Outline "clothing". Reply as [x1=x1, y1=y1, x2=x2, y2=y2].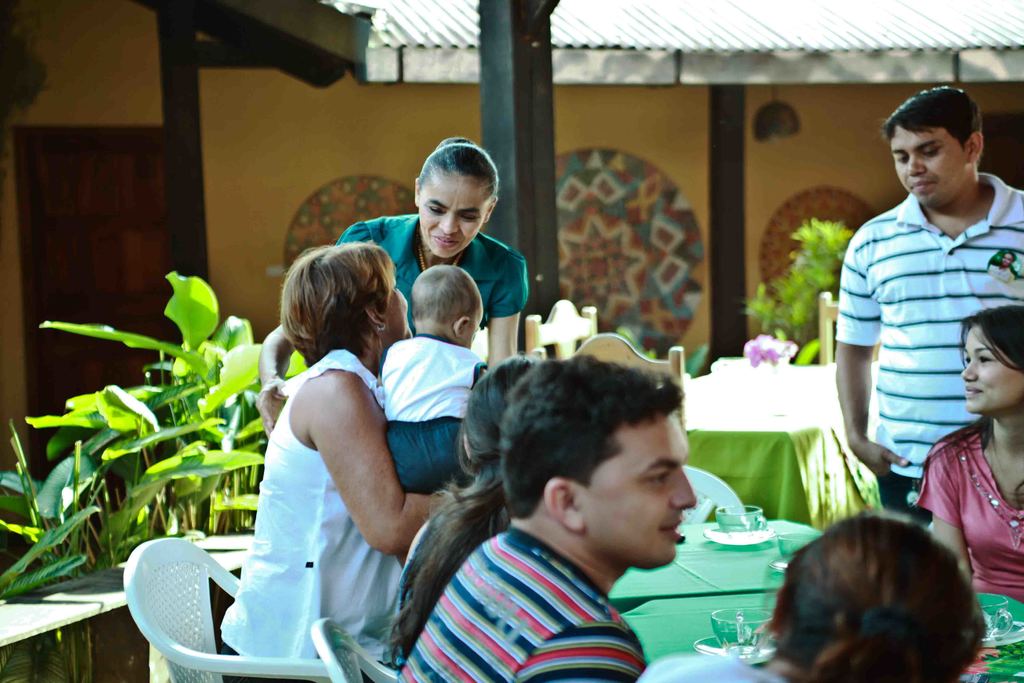
[x1=912, y1=428, x2=1023, y2=682].
